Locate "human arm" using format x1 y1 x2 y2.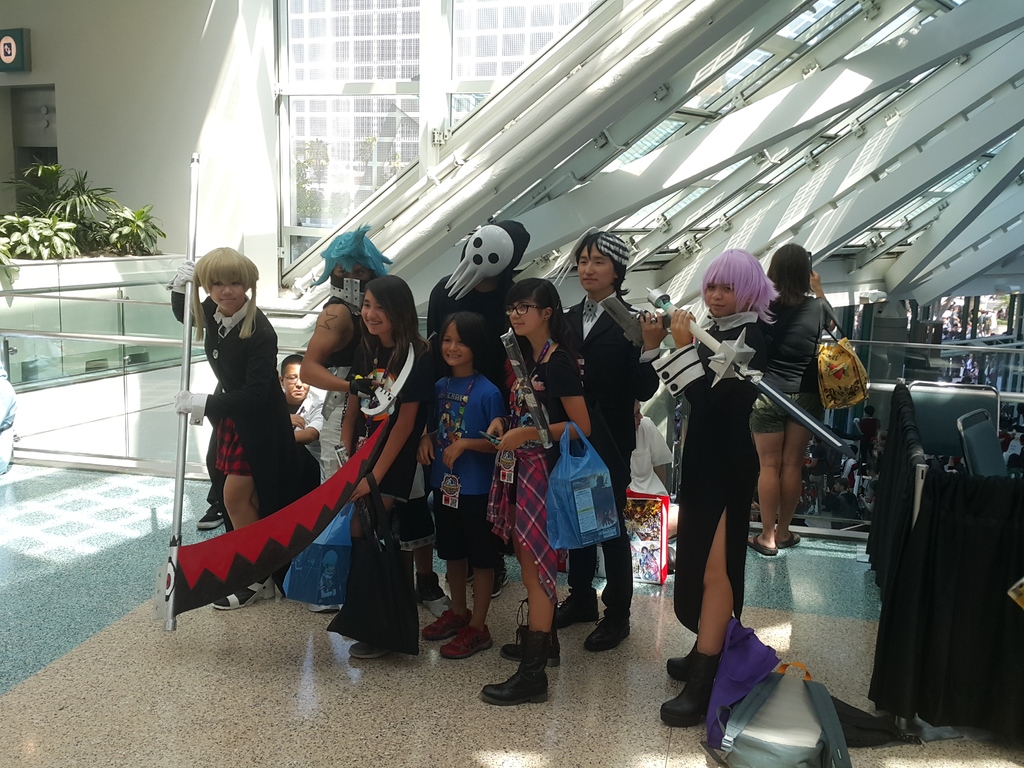
300 305 381 400.
